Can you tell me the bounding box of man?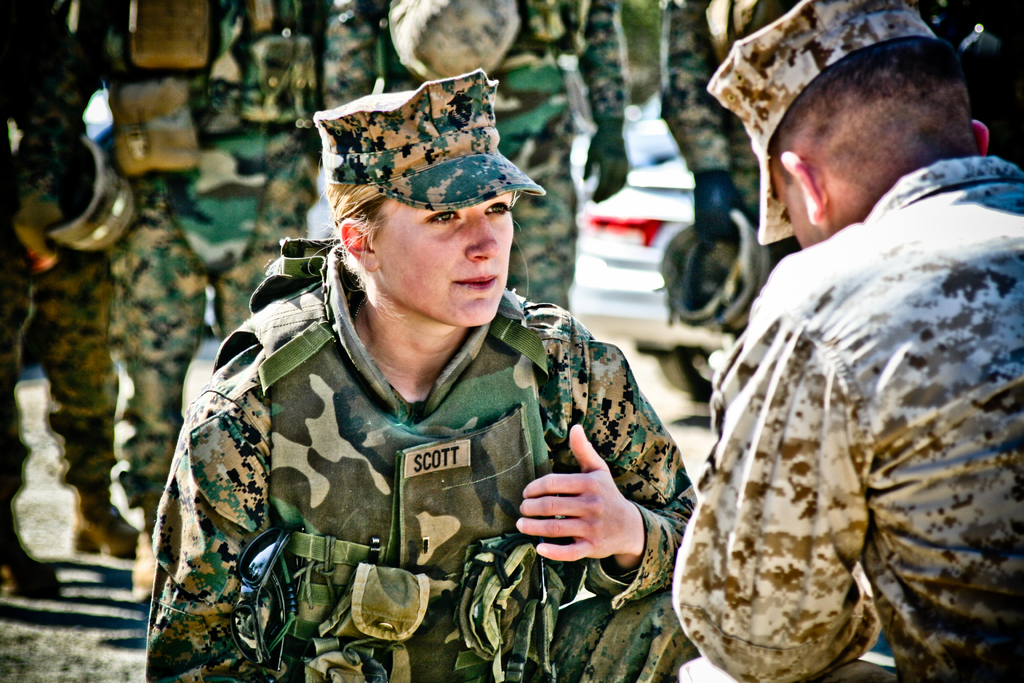
(x1=180, y1=41, x2=712, y2=682).
